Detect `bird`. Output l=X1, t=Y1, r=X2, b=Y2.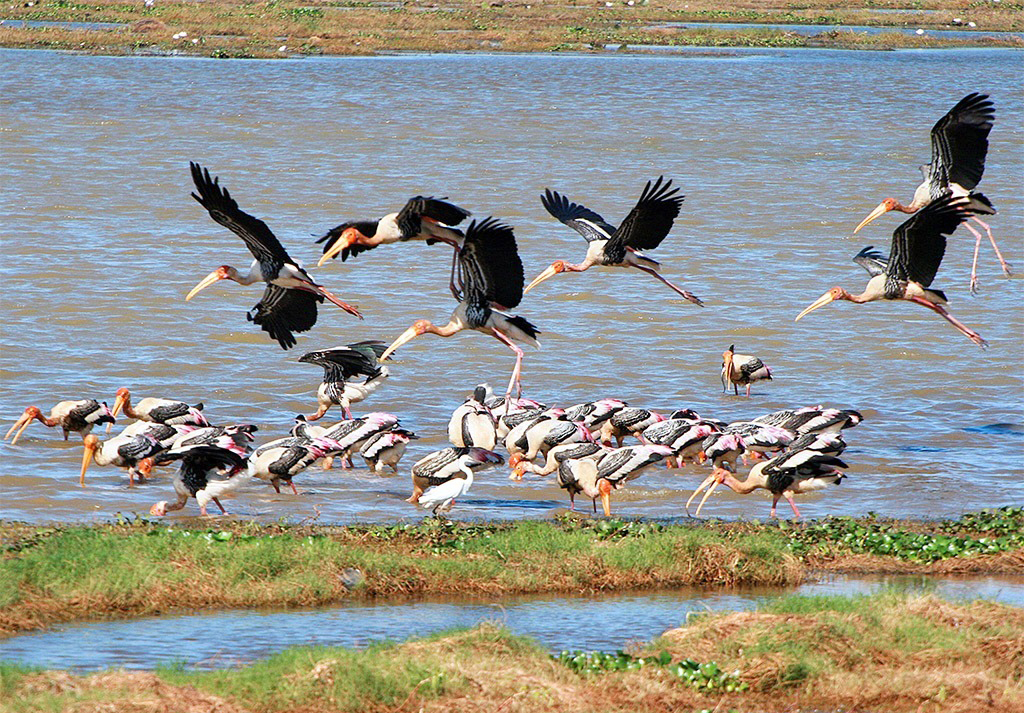
l=0, t=389, r=129, b=450.
